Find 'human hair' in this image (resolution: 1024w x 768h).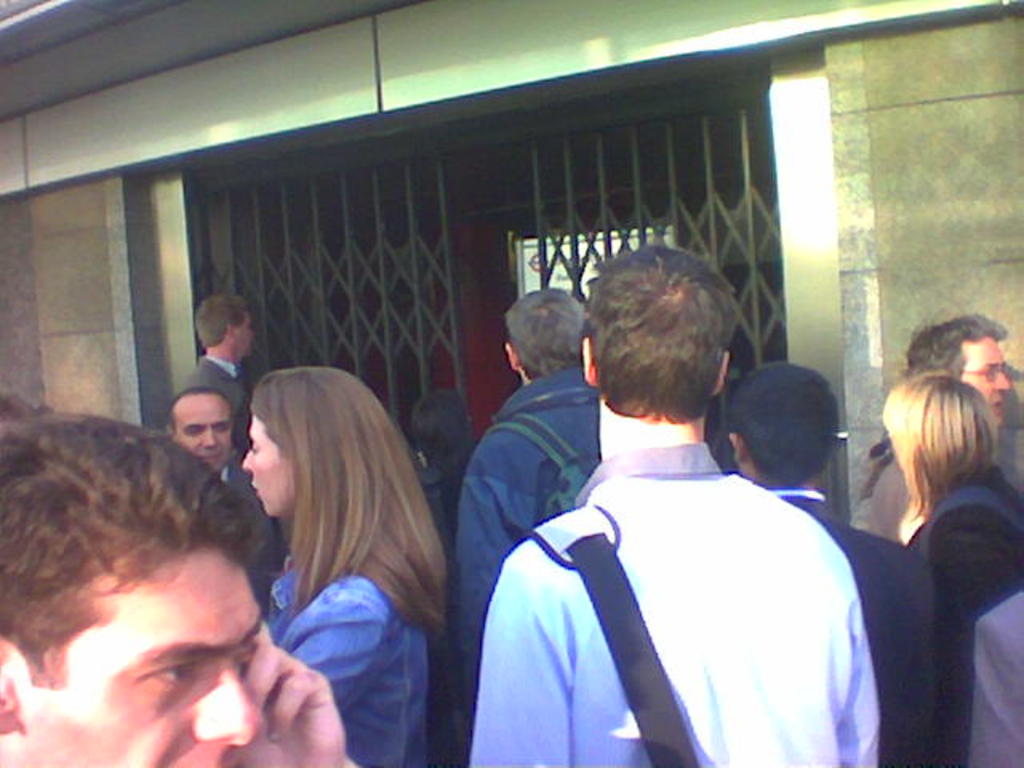
0/411/274/690.
